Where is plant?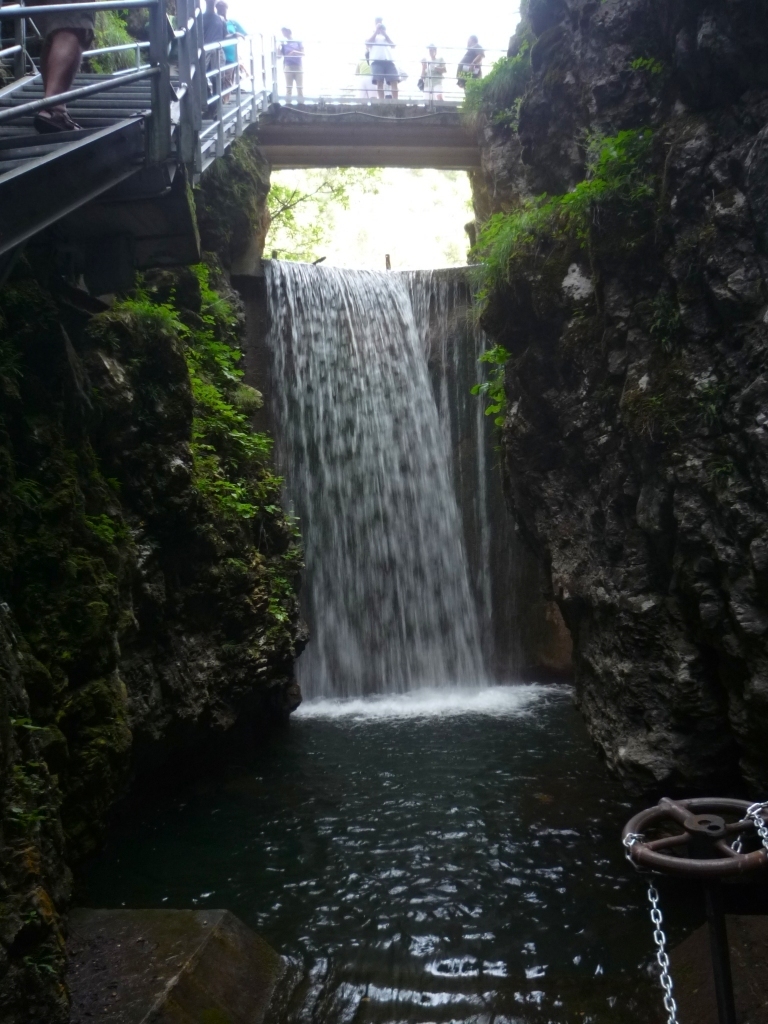
pyautogui.locateOnScreen(239, 157, 392, 271).
